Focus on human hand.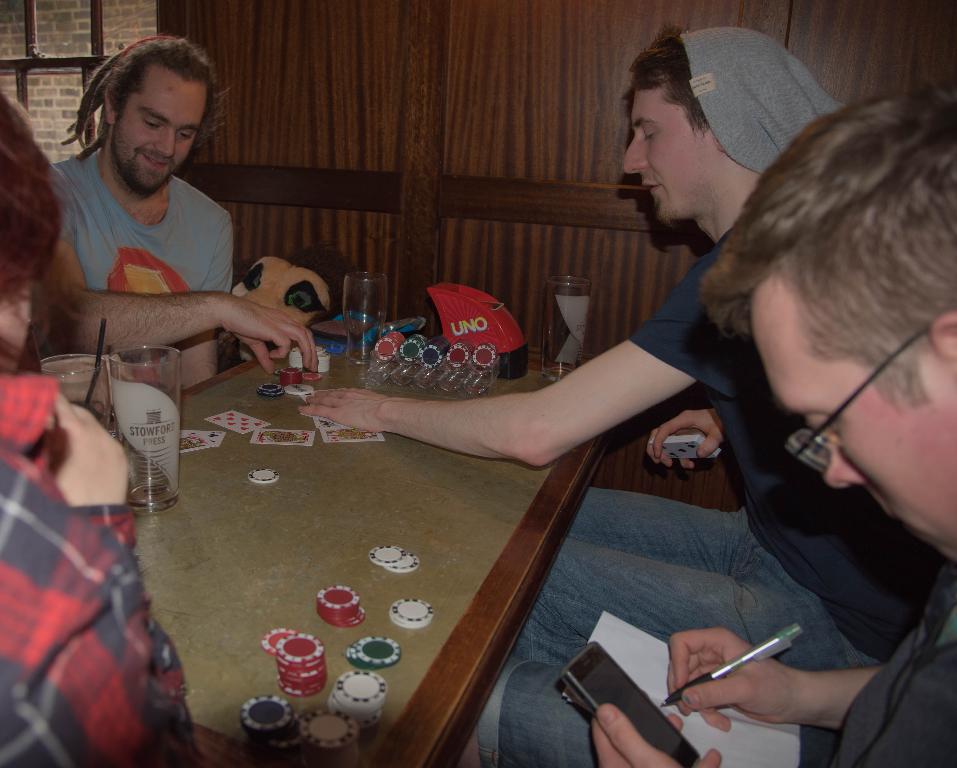
Focused at 647 412 730 471.
